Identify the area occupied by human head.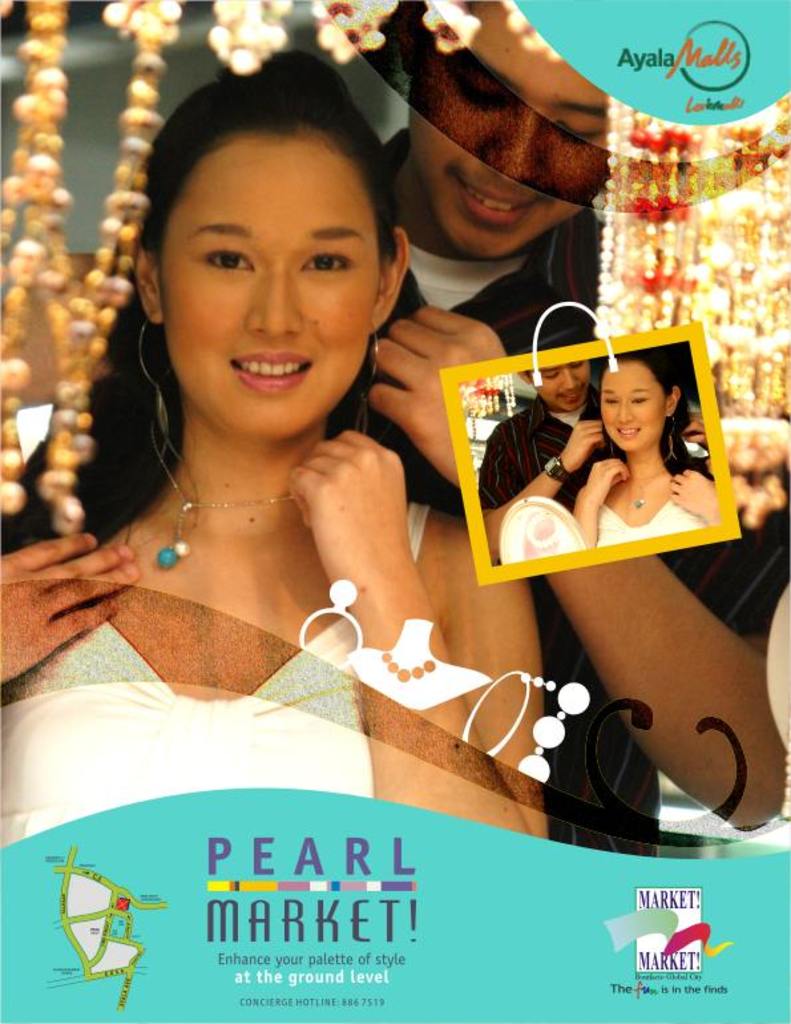
Area: [x1=407, y1=0, x2=609, y2=263].
